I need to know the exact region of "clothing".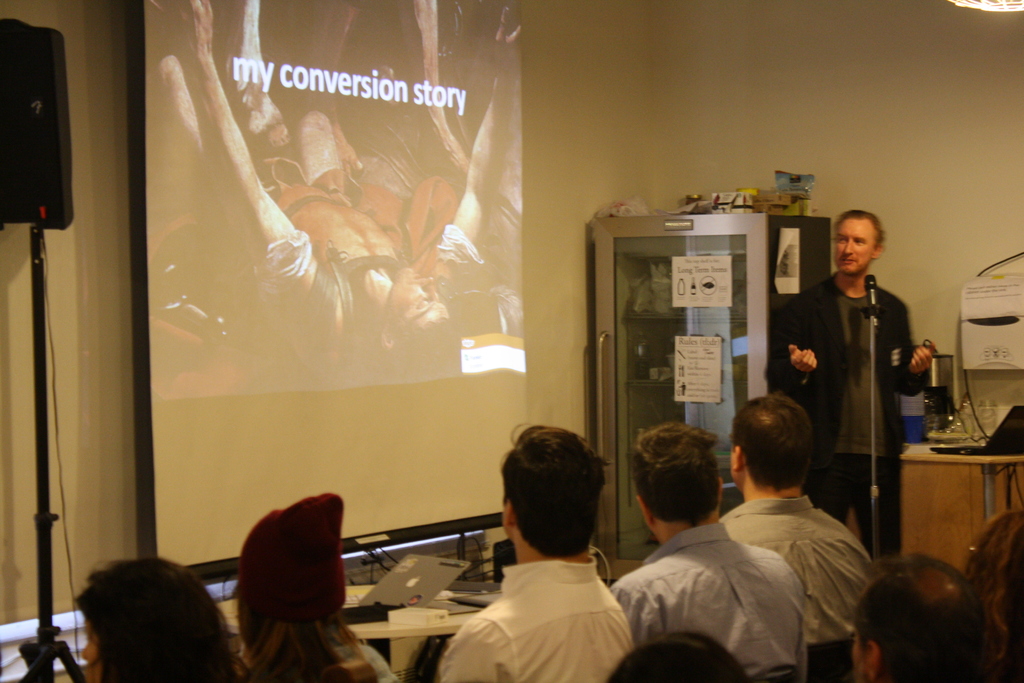
Region: (x1=445, y1=532, x2=644, y2=671).
